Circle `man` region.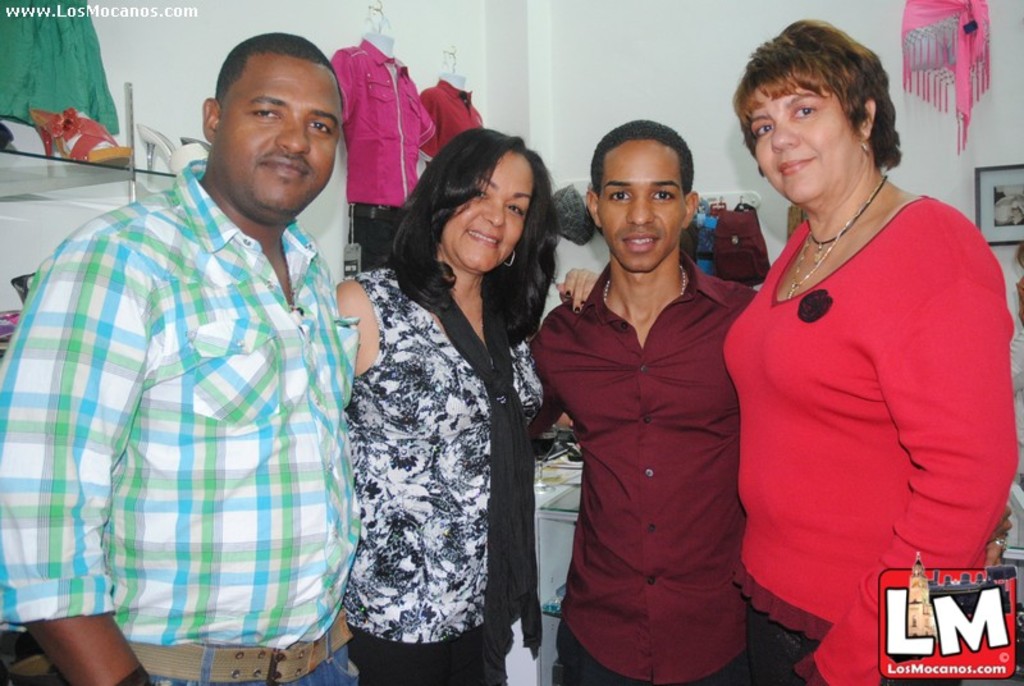
Region: left=529, top=119, right=756, bottom=685.
